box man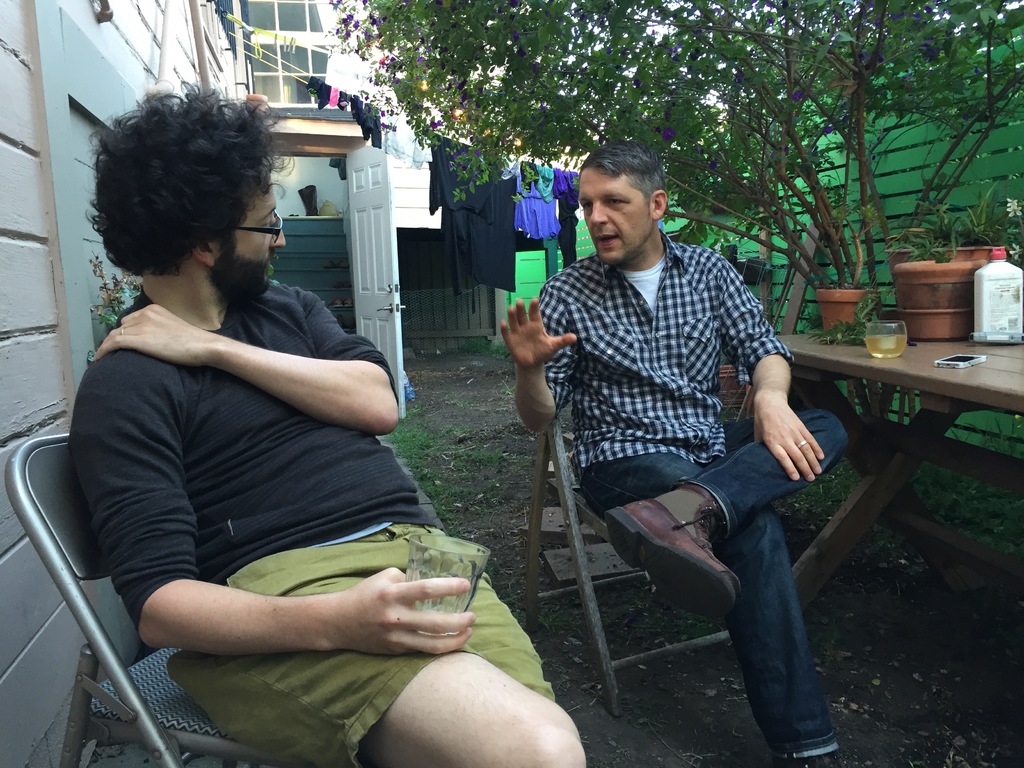
[x1=506, y1=149, x2=844, y2=711]
